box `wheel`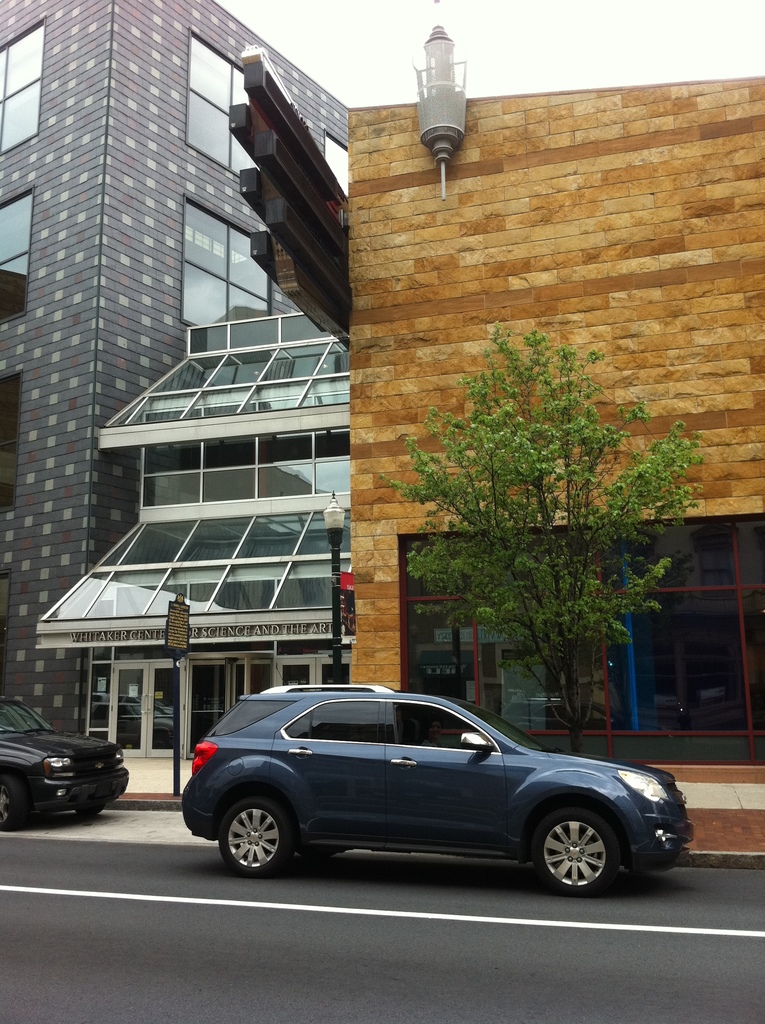
x1=0, y1=775, x2=31, y2=829
